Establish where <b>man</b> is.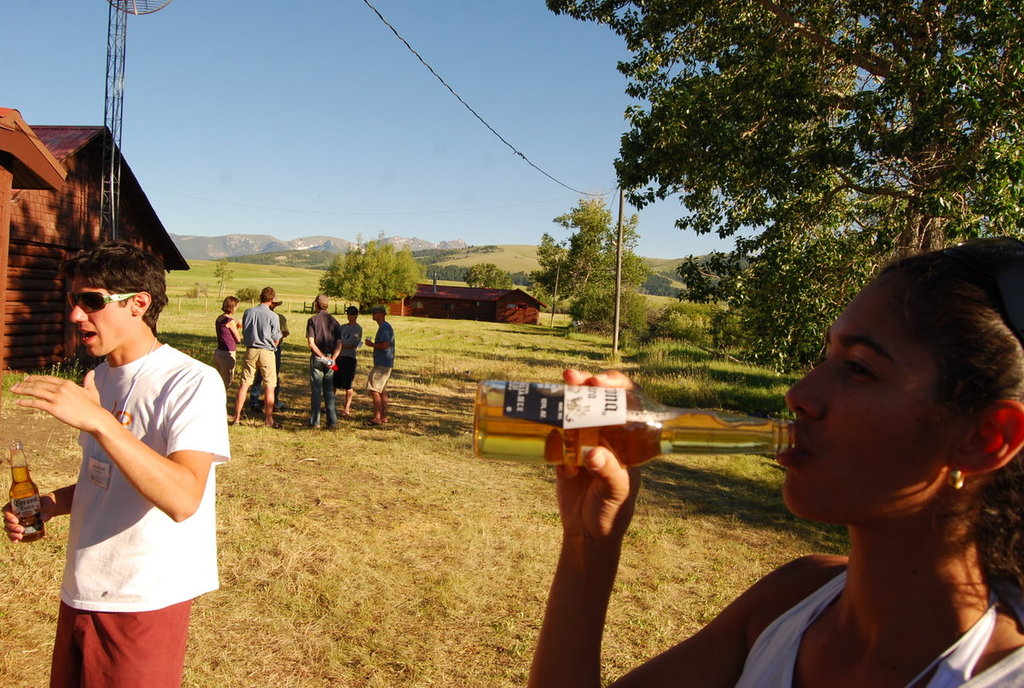
Established at (332,308,363,421).
